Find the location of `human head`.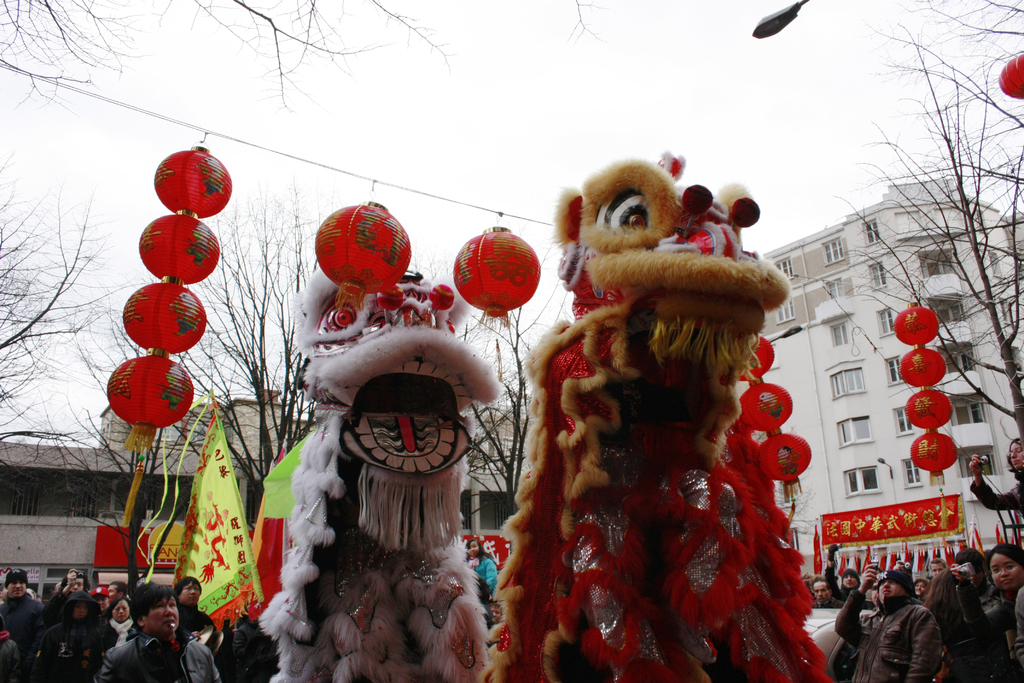
Location: [987, 542, 1023, 593].
